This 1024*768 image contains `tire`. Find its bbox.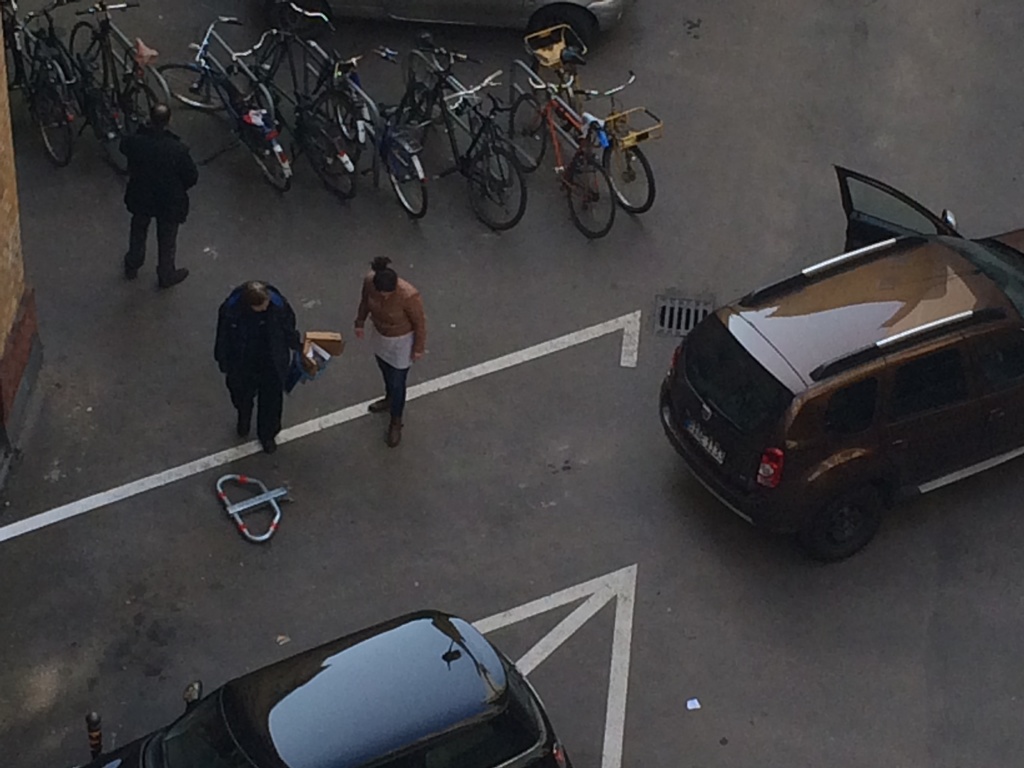
Rect(566, 158, 622, 241).
